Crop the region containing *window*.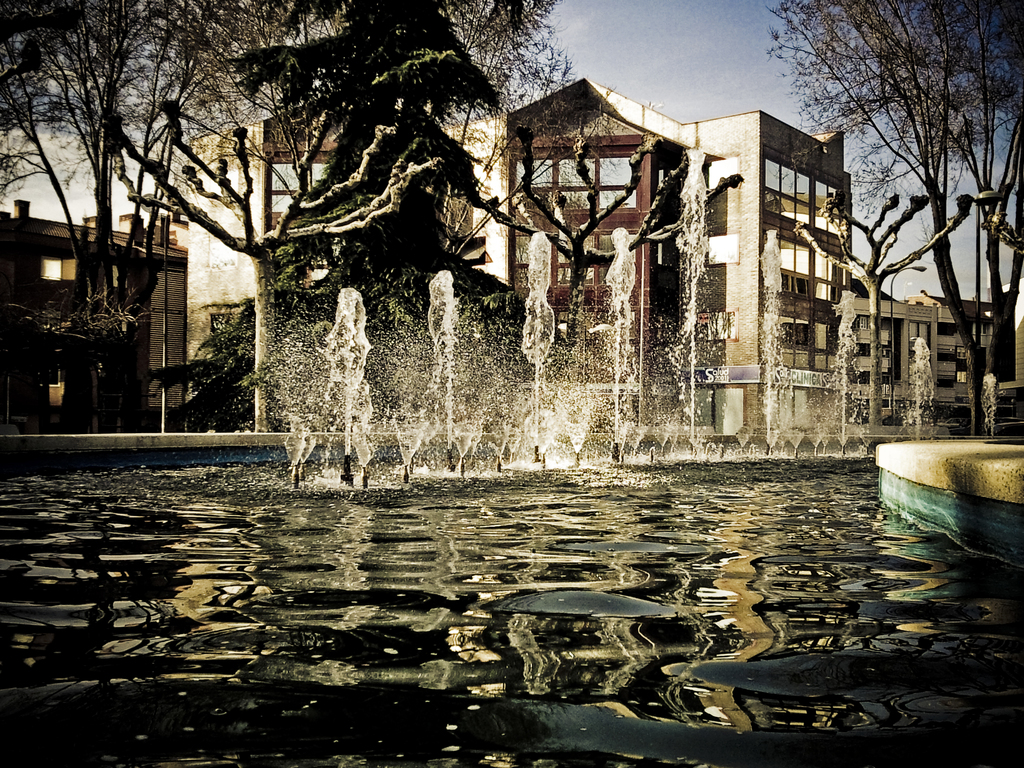
Crop region: pyautogui.locateOnScreen(794, 168, 810, 200).
